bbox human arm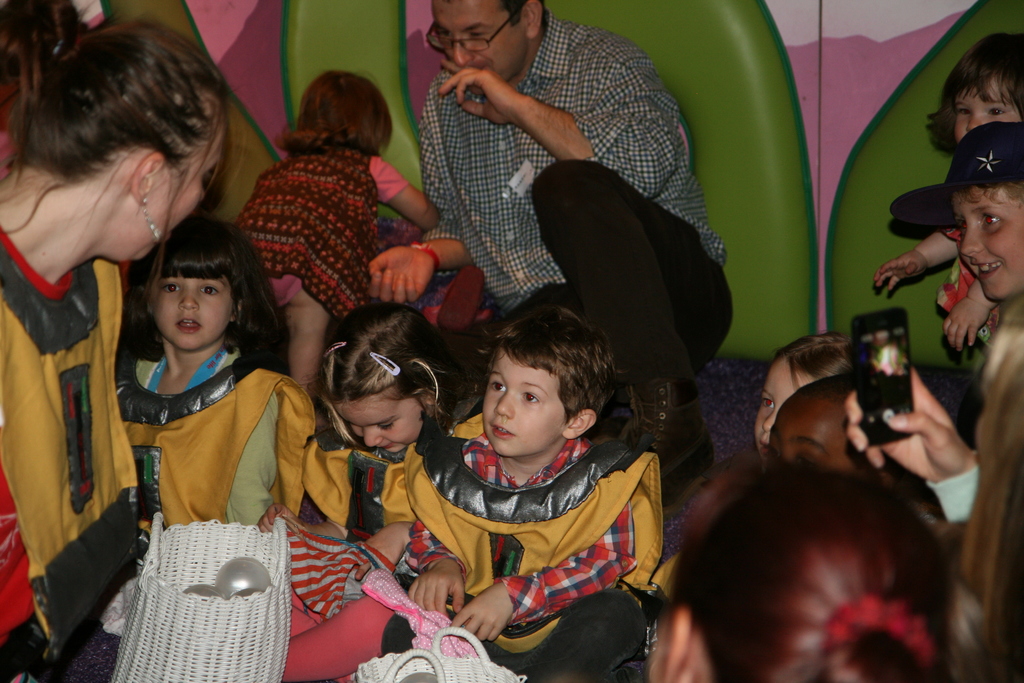
pyautogui.locateOnScreen(358, 151, 435, 232)
